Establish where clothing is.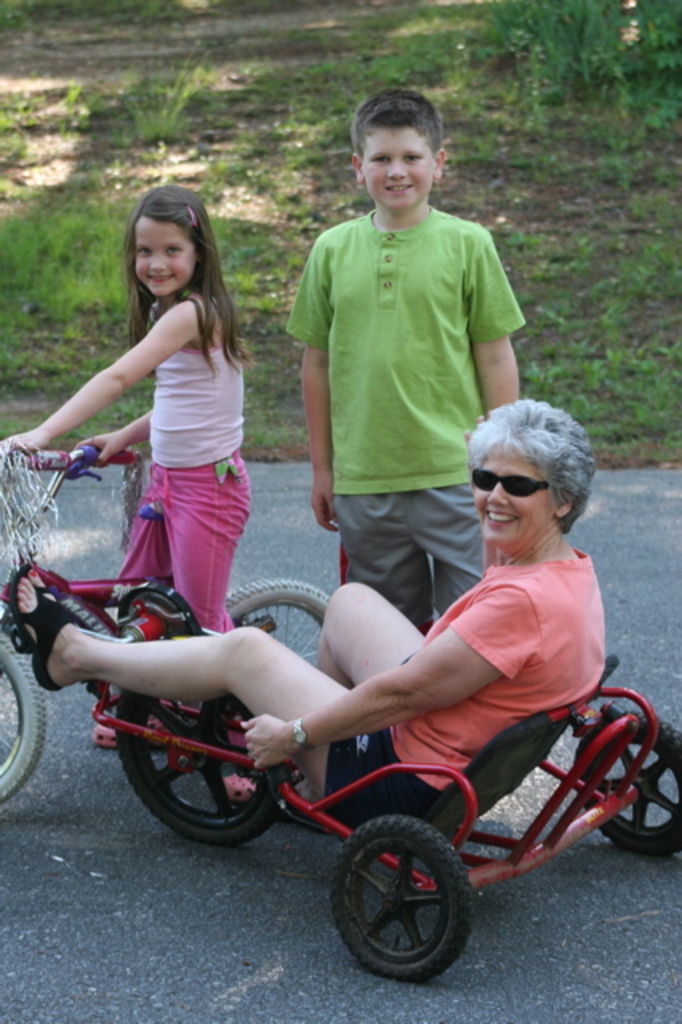
Established at [290, 158, 519, 606].
